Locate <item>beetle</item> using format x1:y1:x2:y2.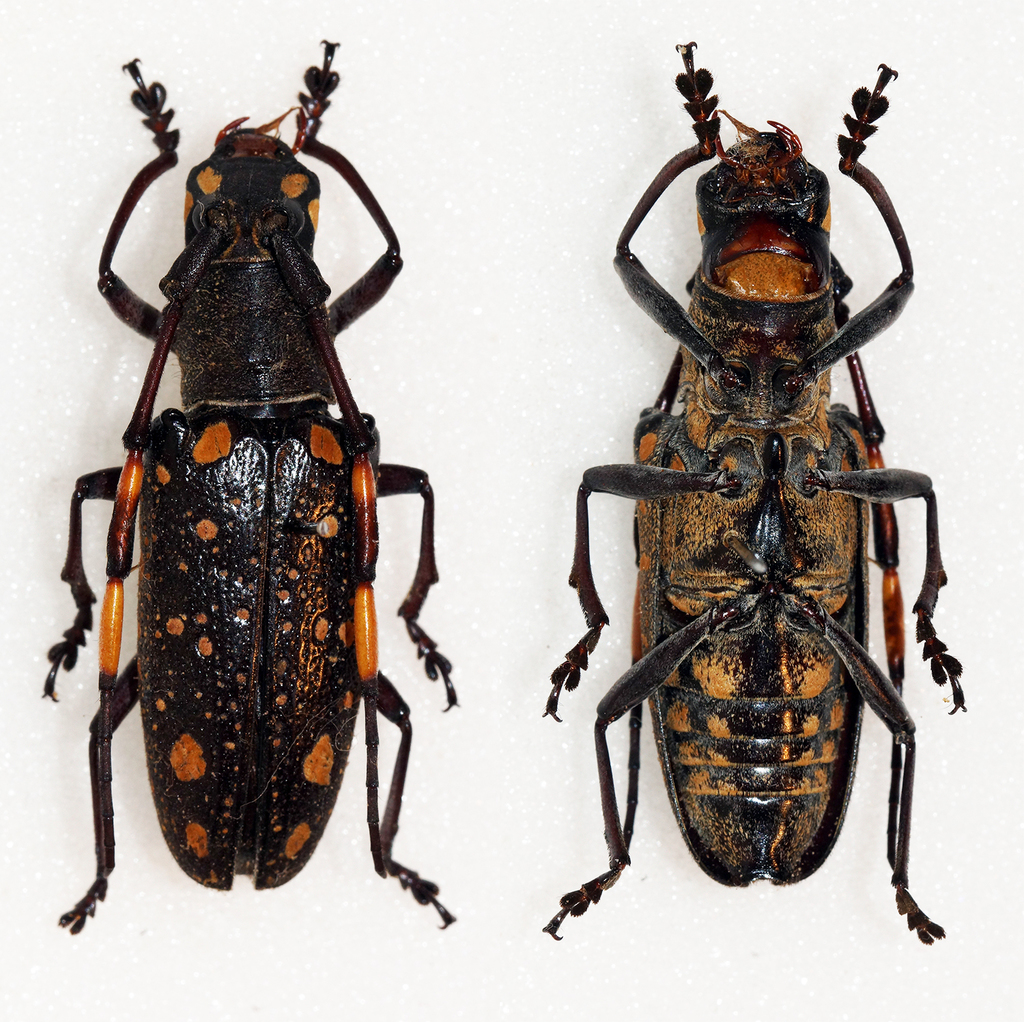
541:39:978:962.
